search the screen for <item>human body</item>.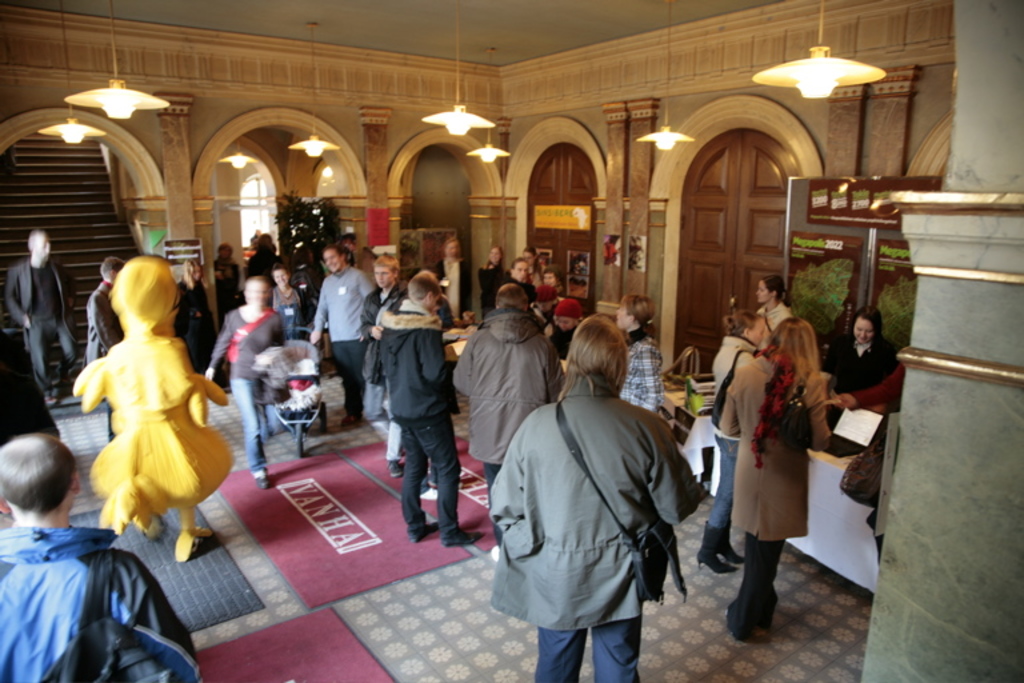
Found at {"x1": 823, "y1": 335, "x2": 896, "y2": 451}.
